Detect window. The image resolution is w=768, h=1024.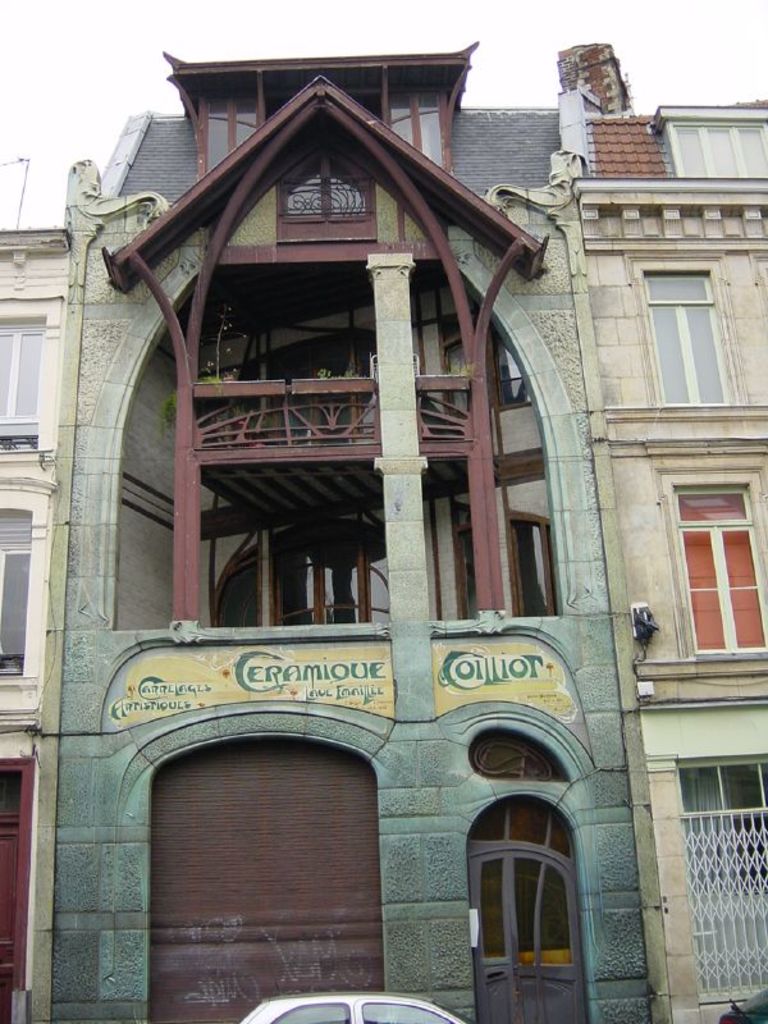
687/762/765/890.
